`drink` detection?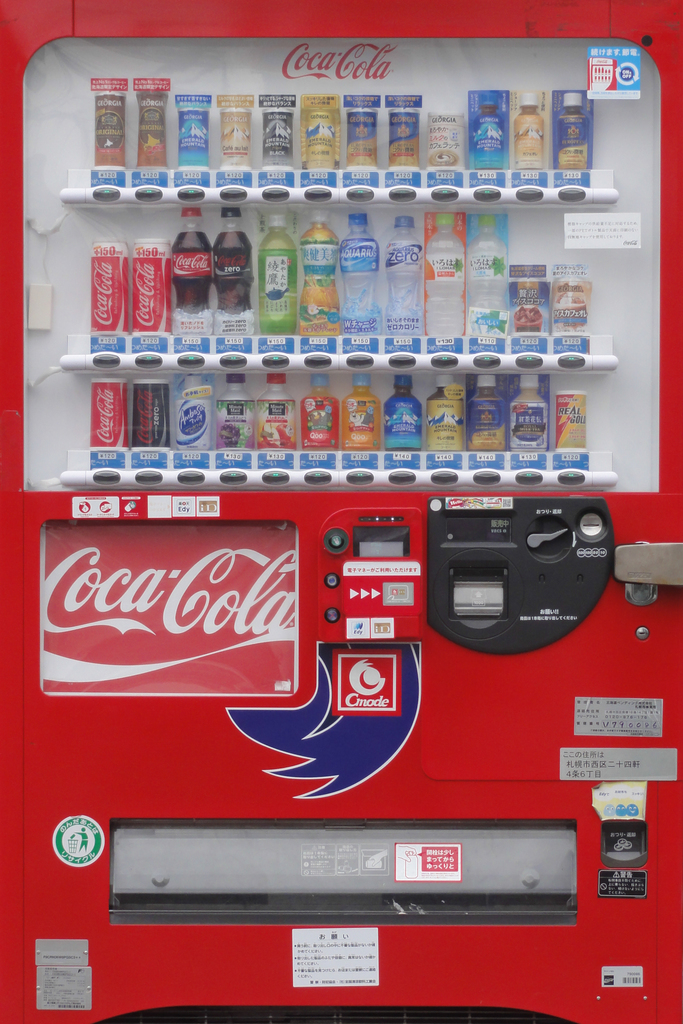
(x1=306, y1=379, x2=344, y2=444)
